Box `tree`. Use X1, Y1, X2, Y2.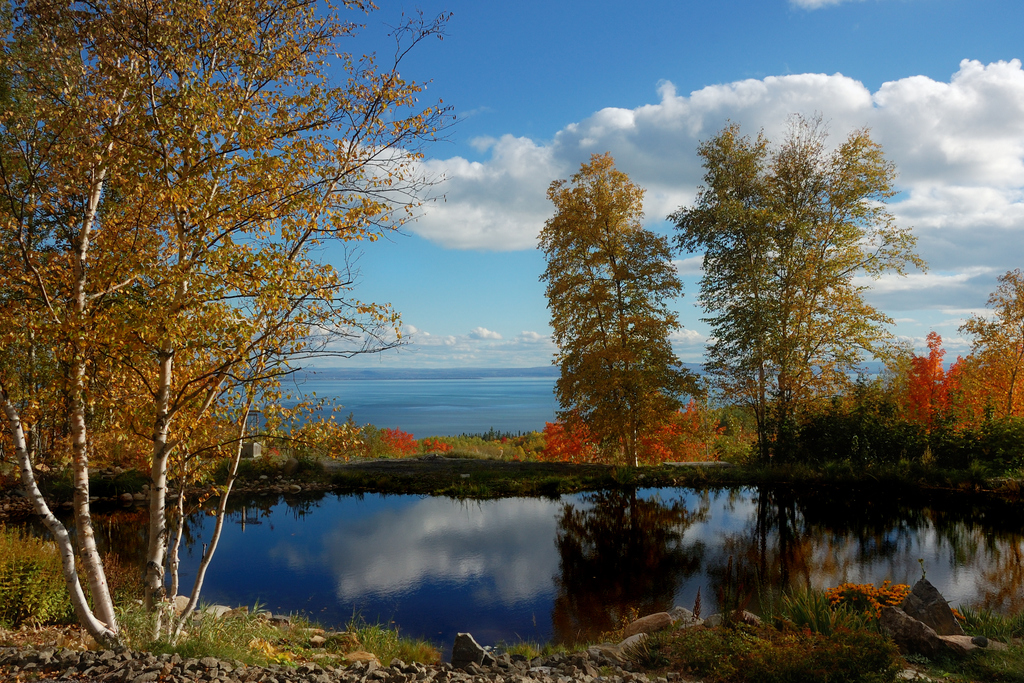
292, 391, 451, 460.
